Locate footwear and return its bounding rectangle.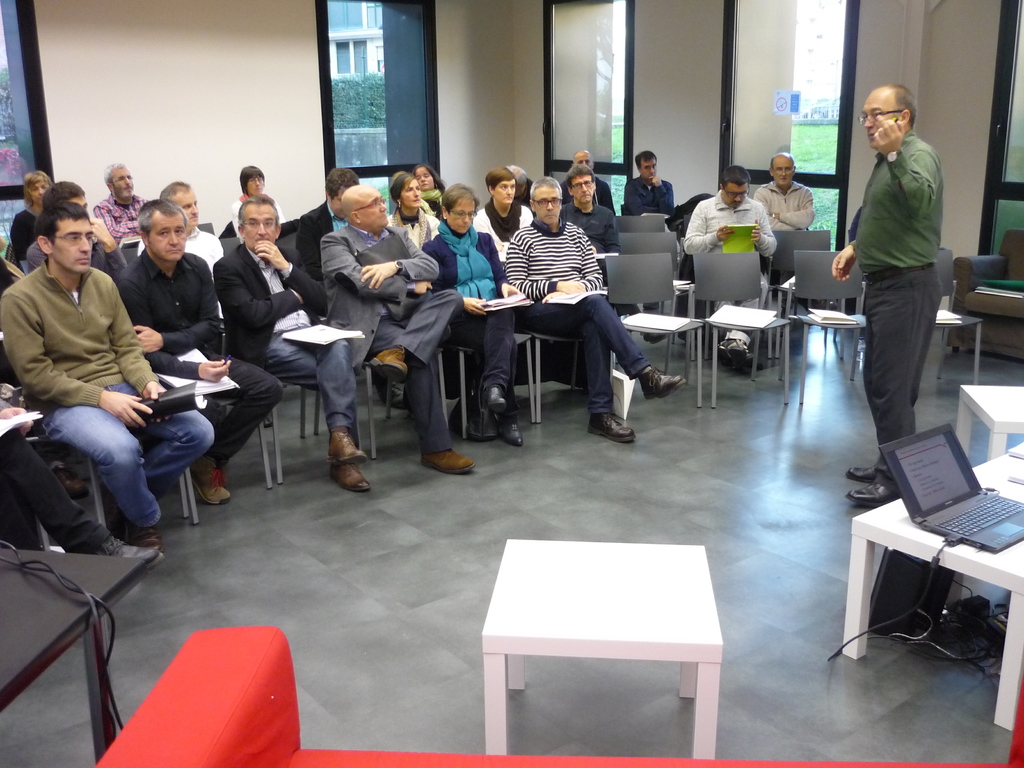
(52, 463, 87, 495).
